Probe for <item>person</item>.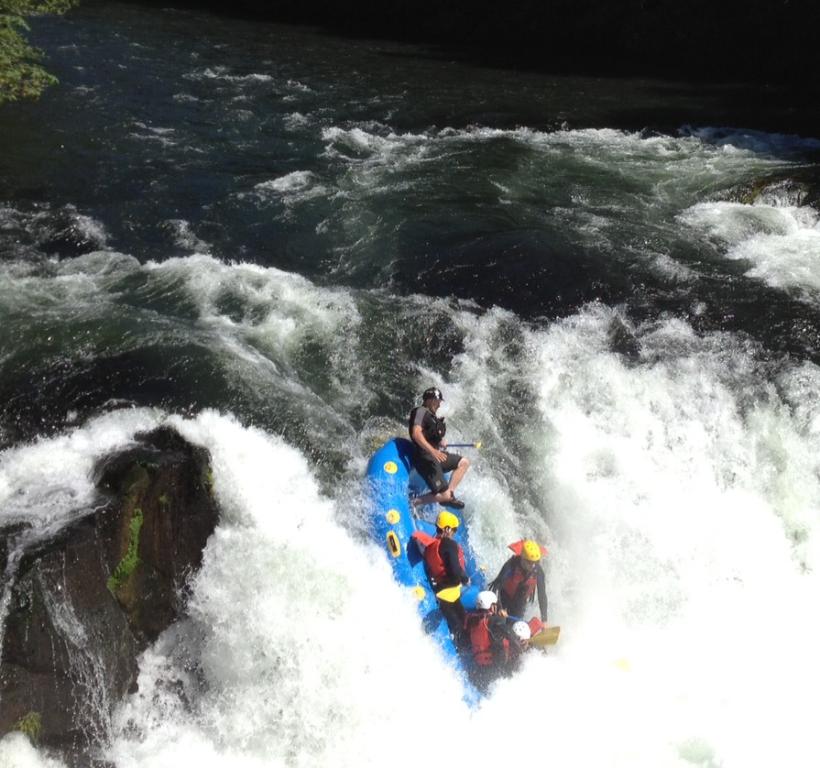
Probe result: locate(459, 587, 525, 683).
